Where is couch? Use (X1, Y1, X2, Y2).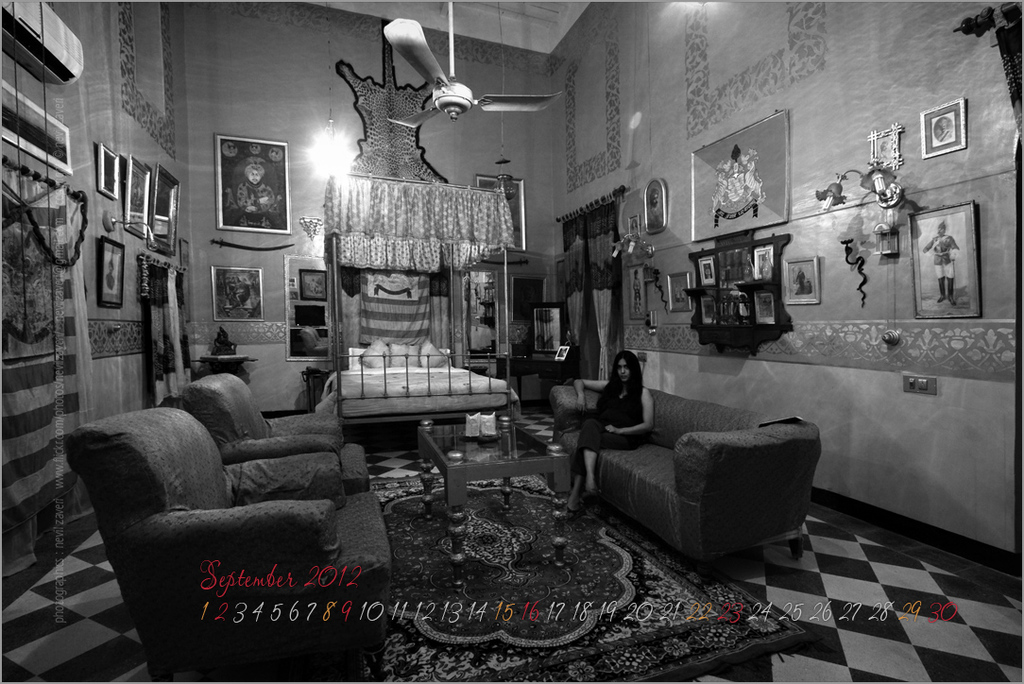
(184, 376, 367, 493).
